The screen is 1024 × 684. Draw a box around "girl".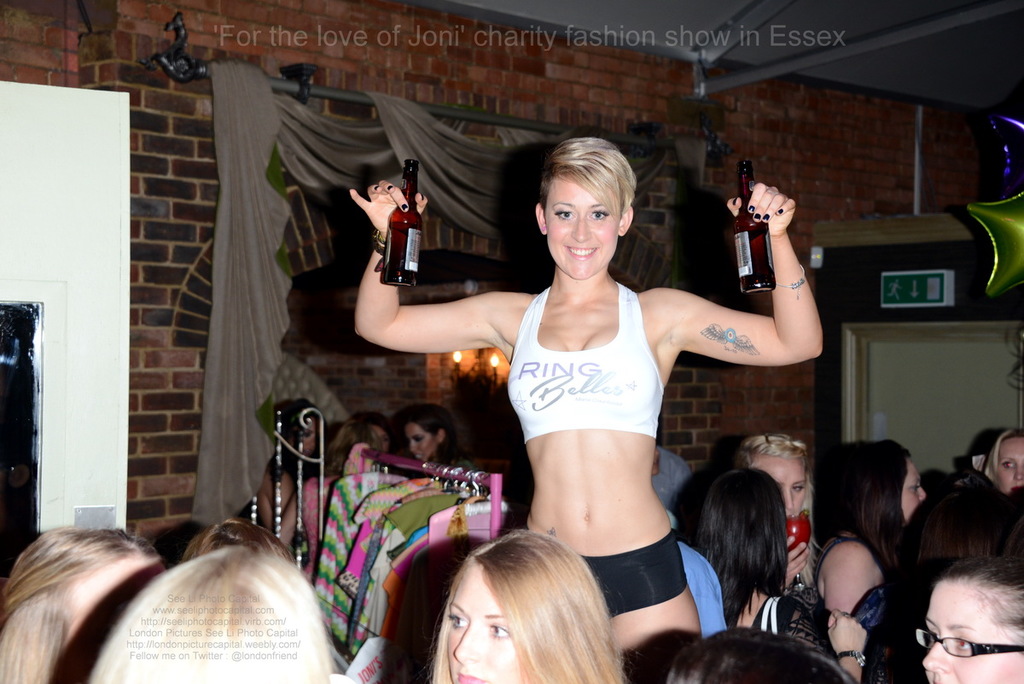
left=922, top=553, right=1023, bottom=683.
